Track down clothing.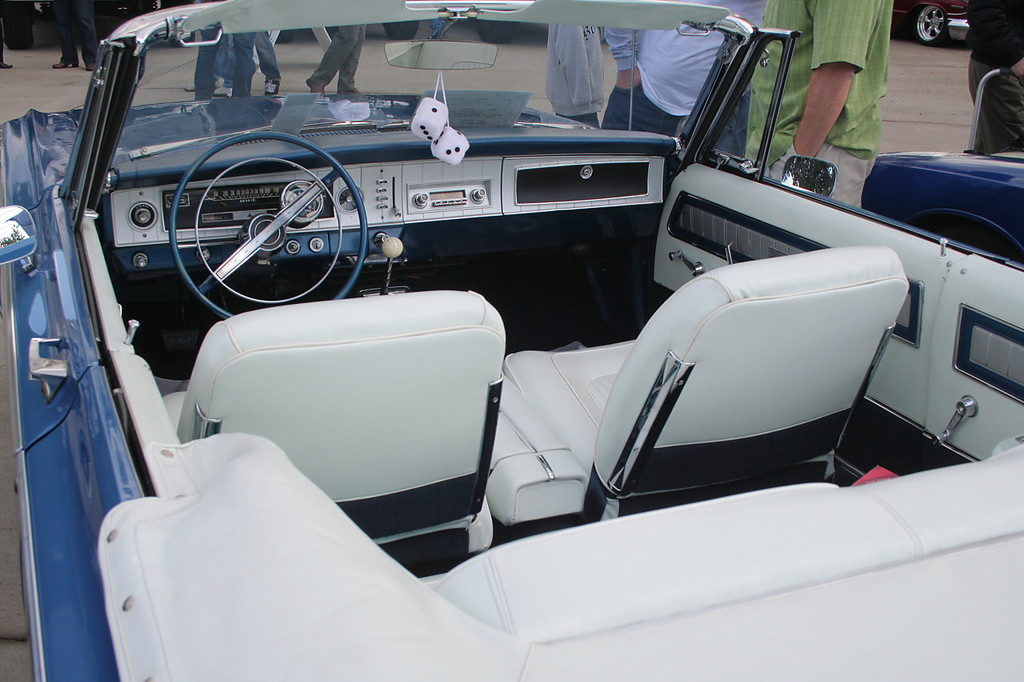
Tracked to (222,26,278,102).
